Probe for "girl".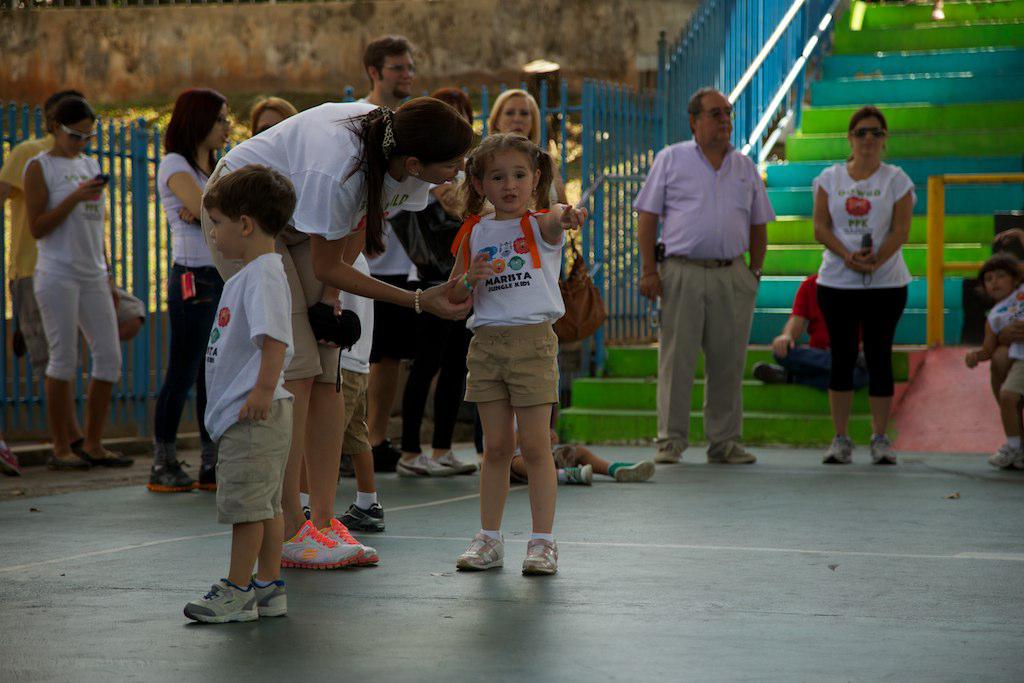
Probe result: bbox=(449, 133, 589, 574).
